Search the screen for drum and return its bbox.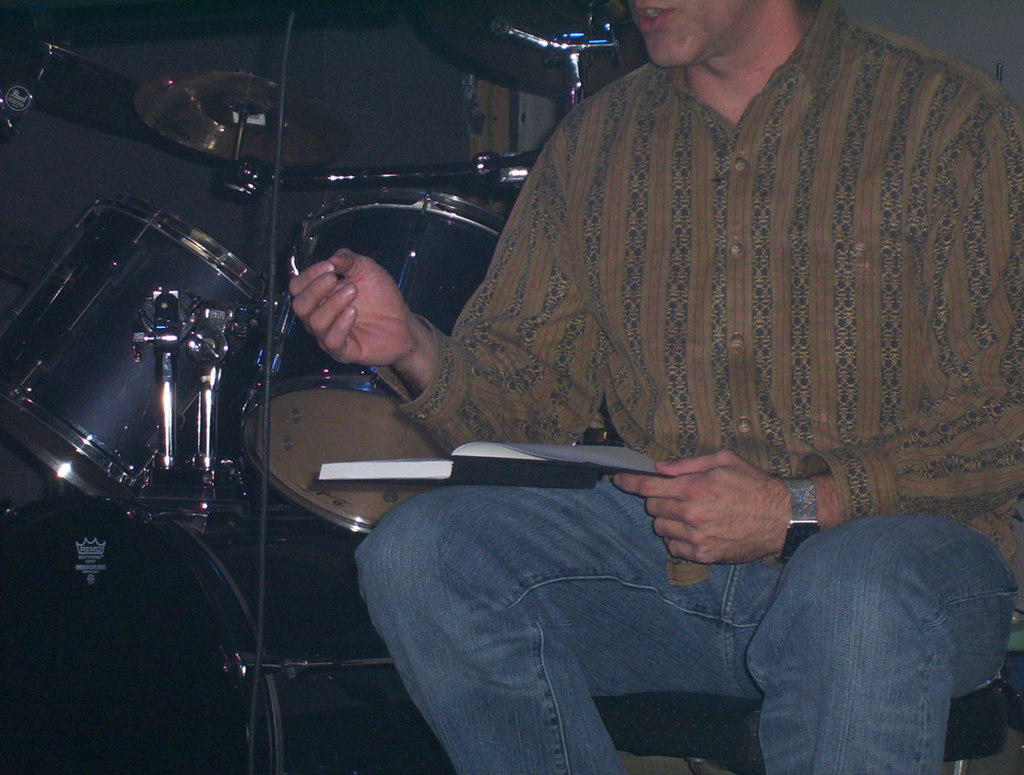
Found: detection(2, 505, 452, 774).
